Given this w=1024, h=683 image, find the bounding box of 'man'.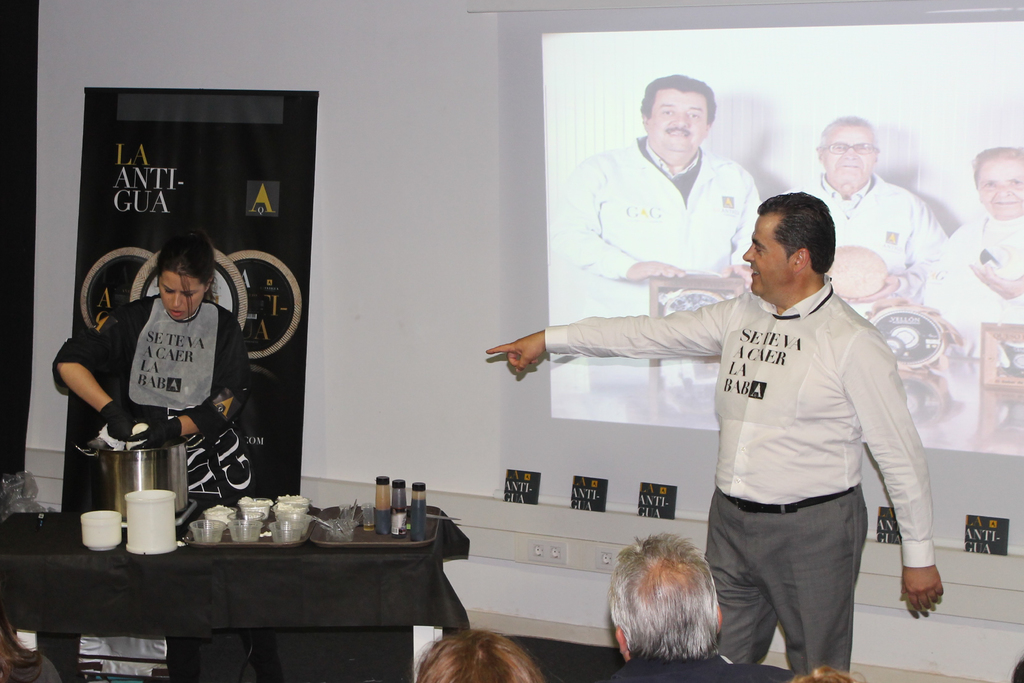
(582,532,788,682).
